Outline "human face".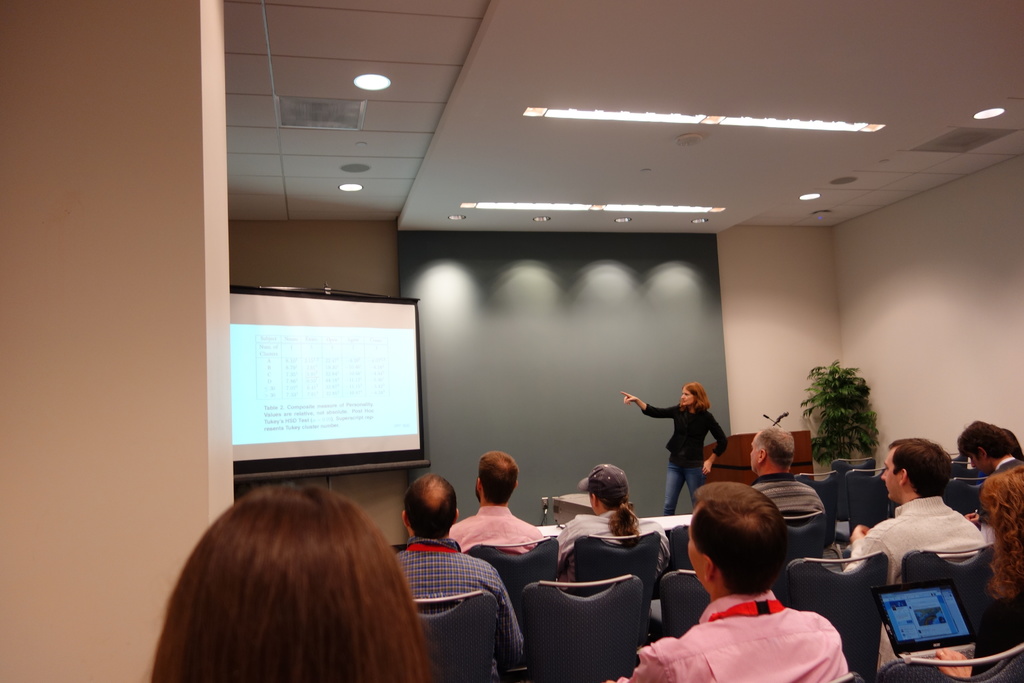
Outline: bbox=[680, 386, 691, 406].
